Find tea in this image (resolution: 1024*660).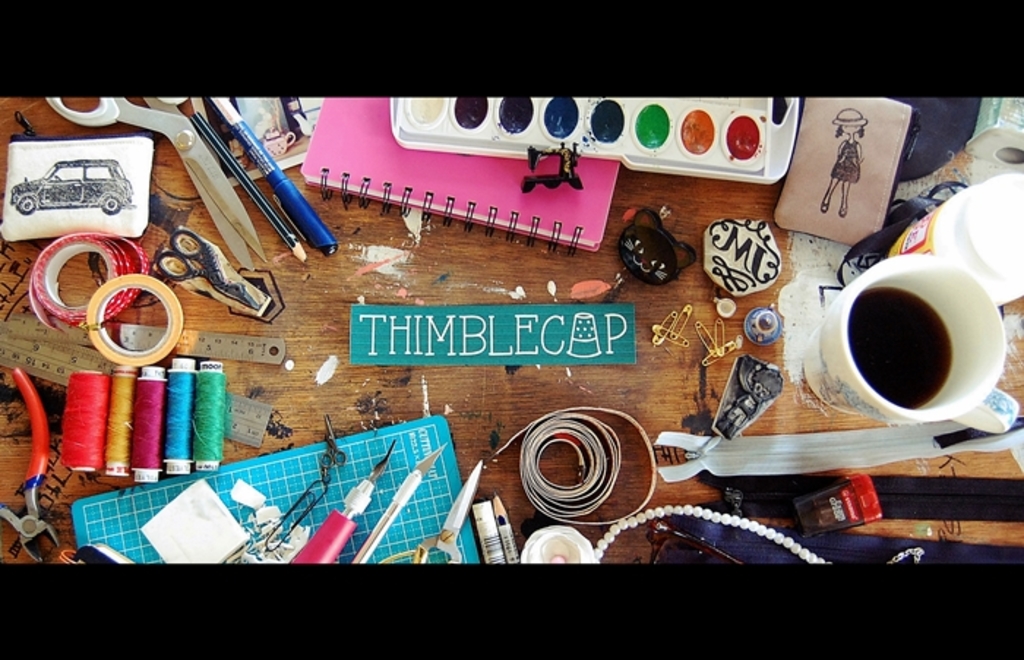
(844,291,952,407).
